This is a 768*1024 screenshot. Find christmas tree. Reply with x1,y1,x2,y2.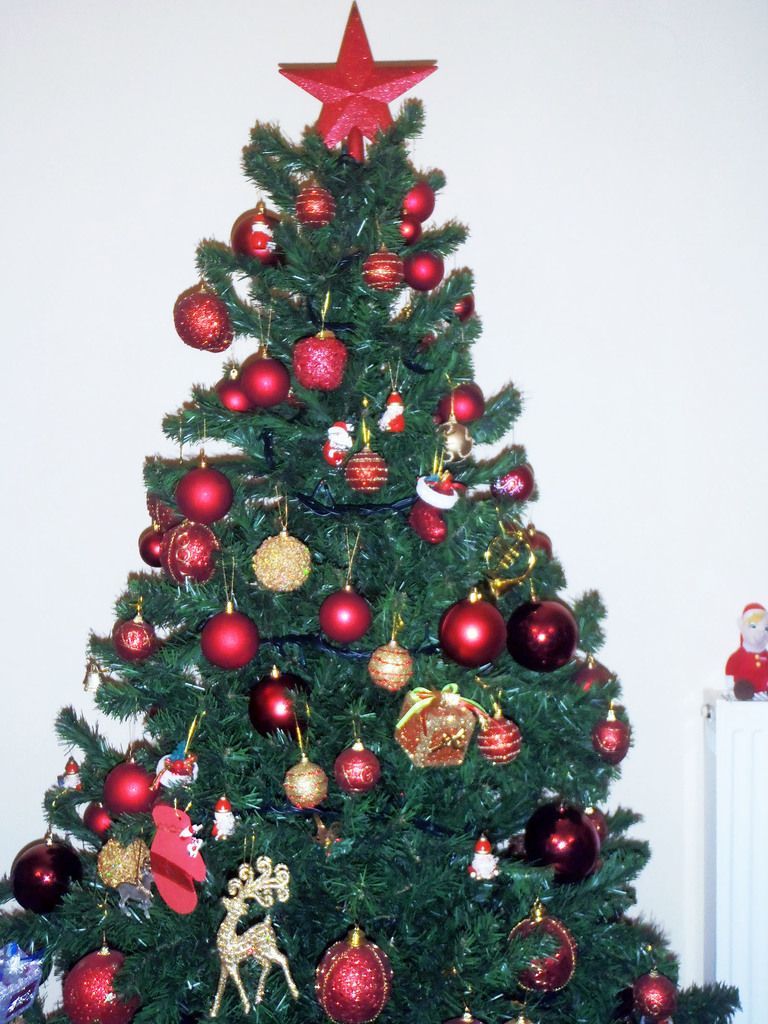
0,0,754,1023.
